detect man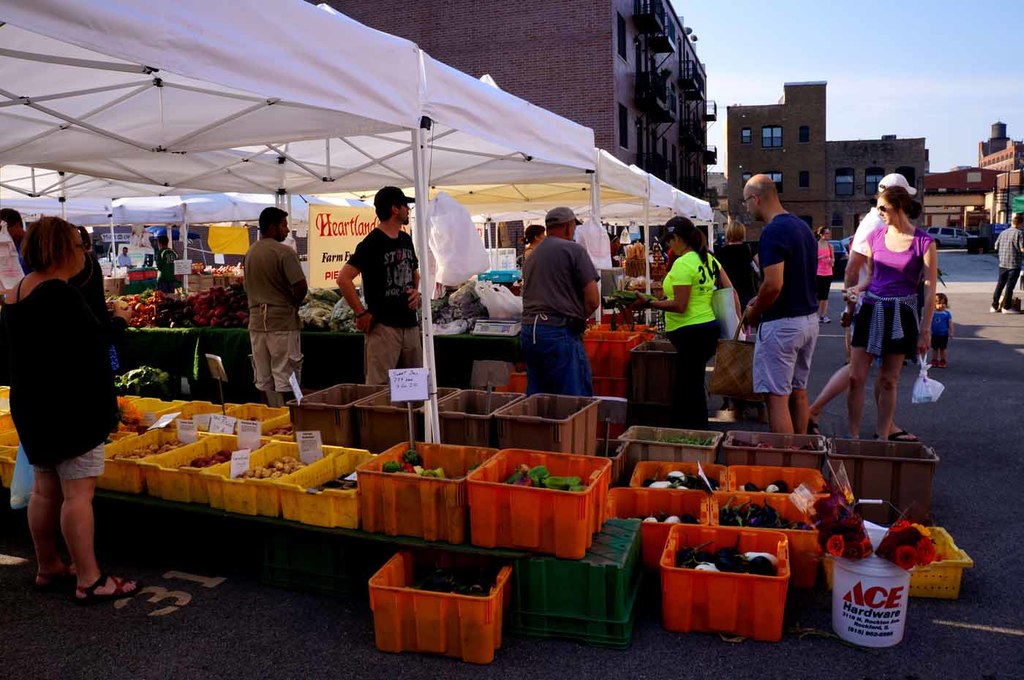
(x1=731, y1=173, x2=819, y2=441)
